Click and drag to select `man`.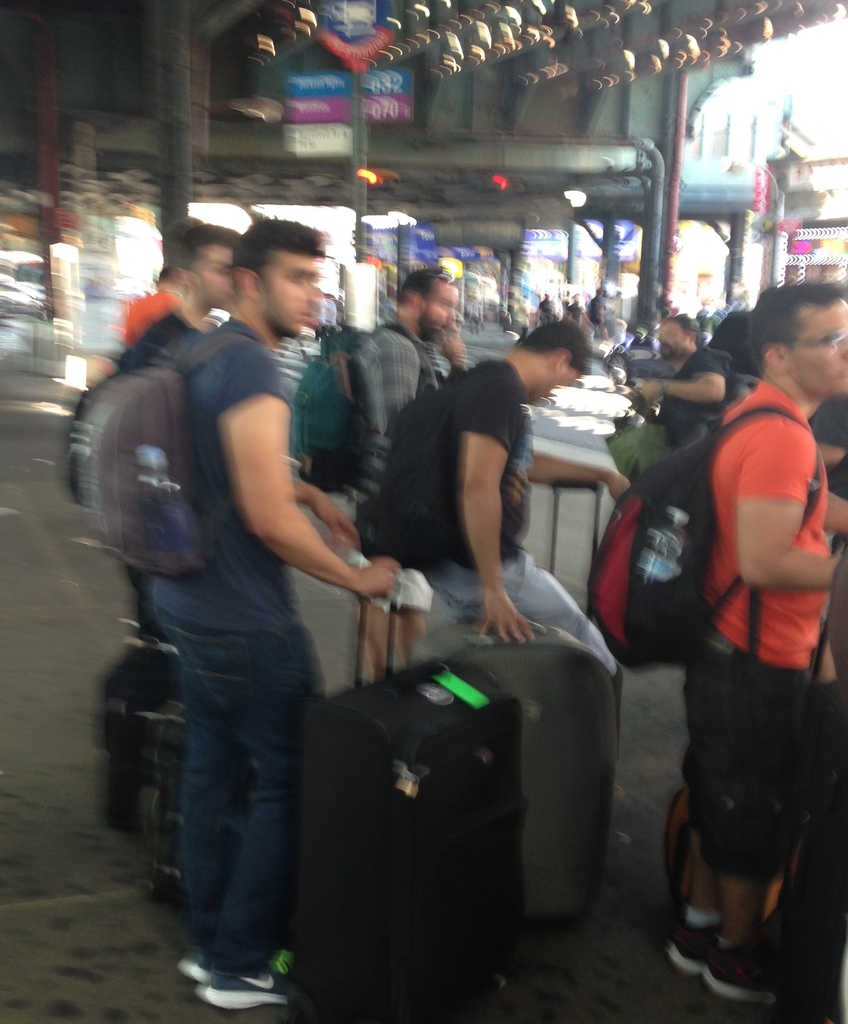
Selection: bbox(806, 396, 847, 539).
